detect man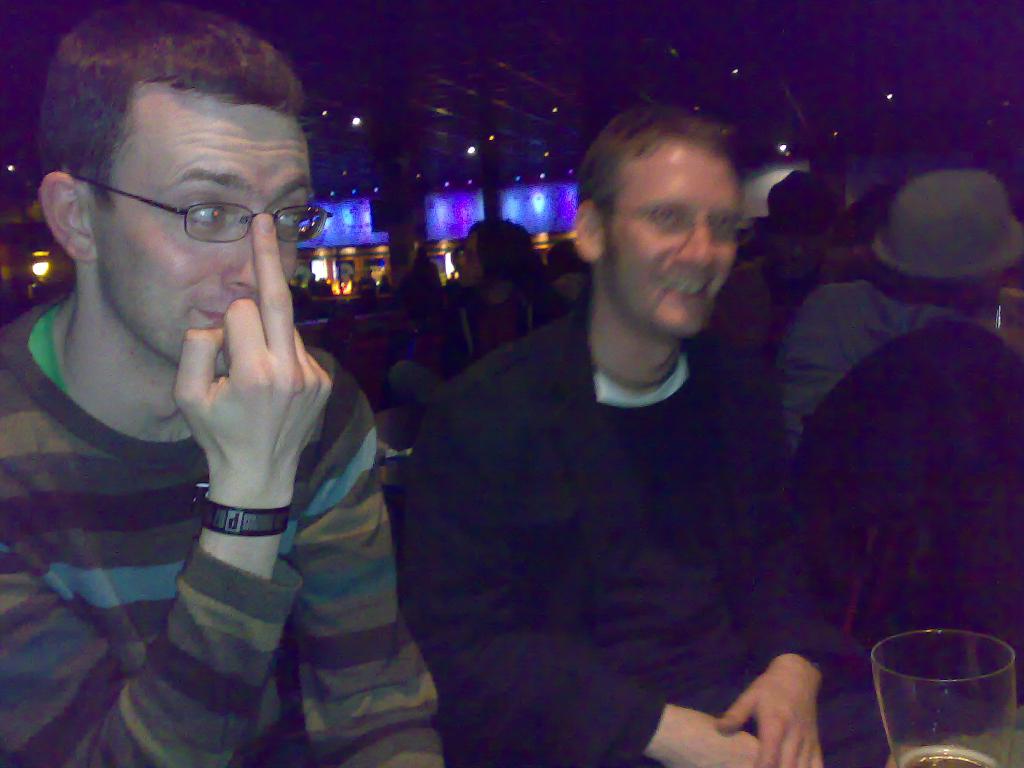
397 102 899 767
